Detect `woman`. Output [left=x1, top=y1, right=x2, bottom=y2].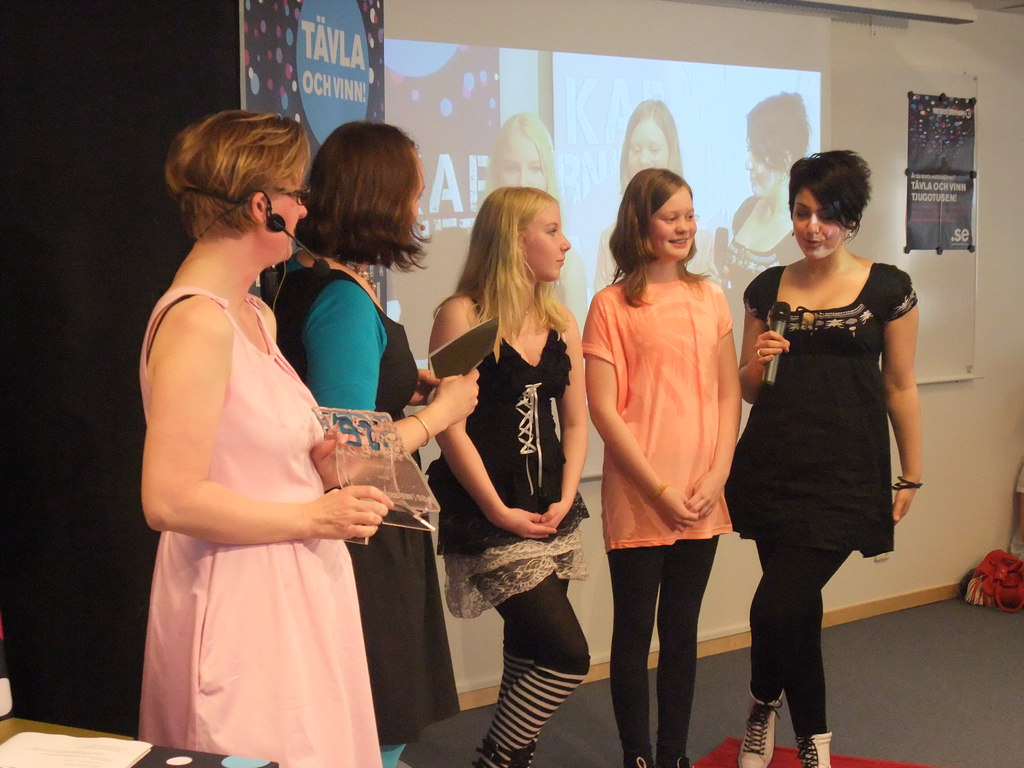
[left=484, top=107, right=563, bottom=198].
